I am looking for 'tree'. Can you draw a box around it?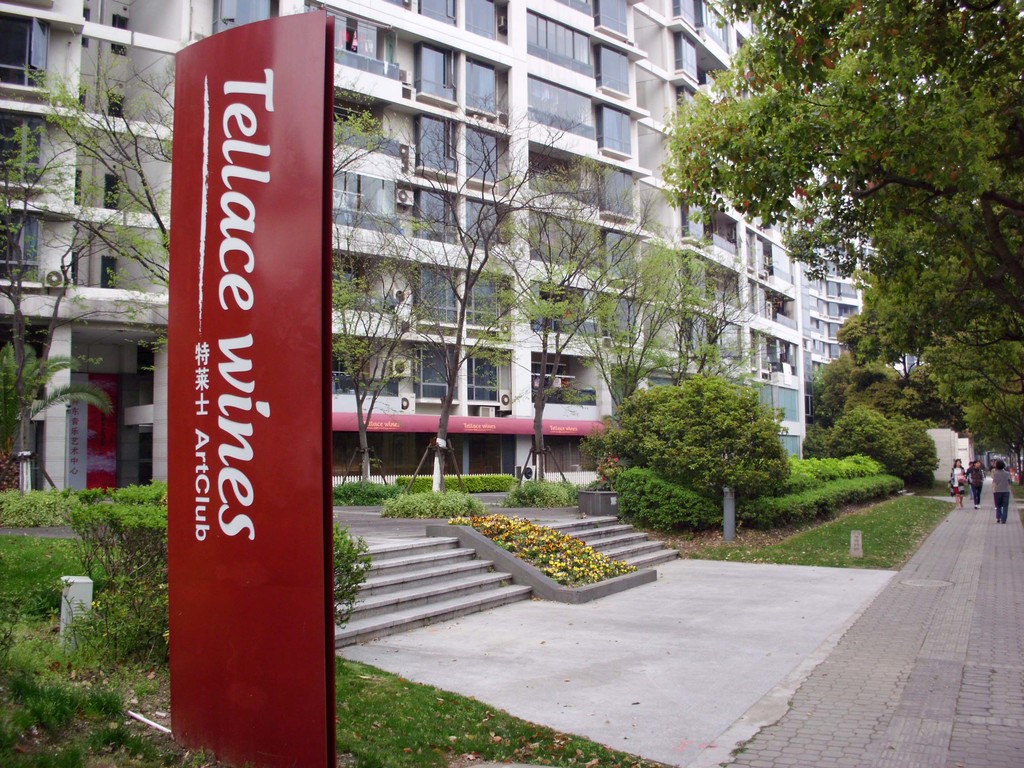
Sure, the bounding box is [x1=660, y1=0, x2=1023, y2=398].
